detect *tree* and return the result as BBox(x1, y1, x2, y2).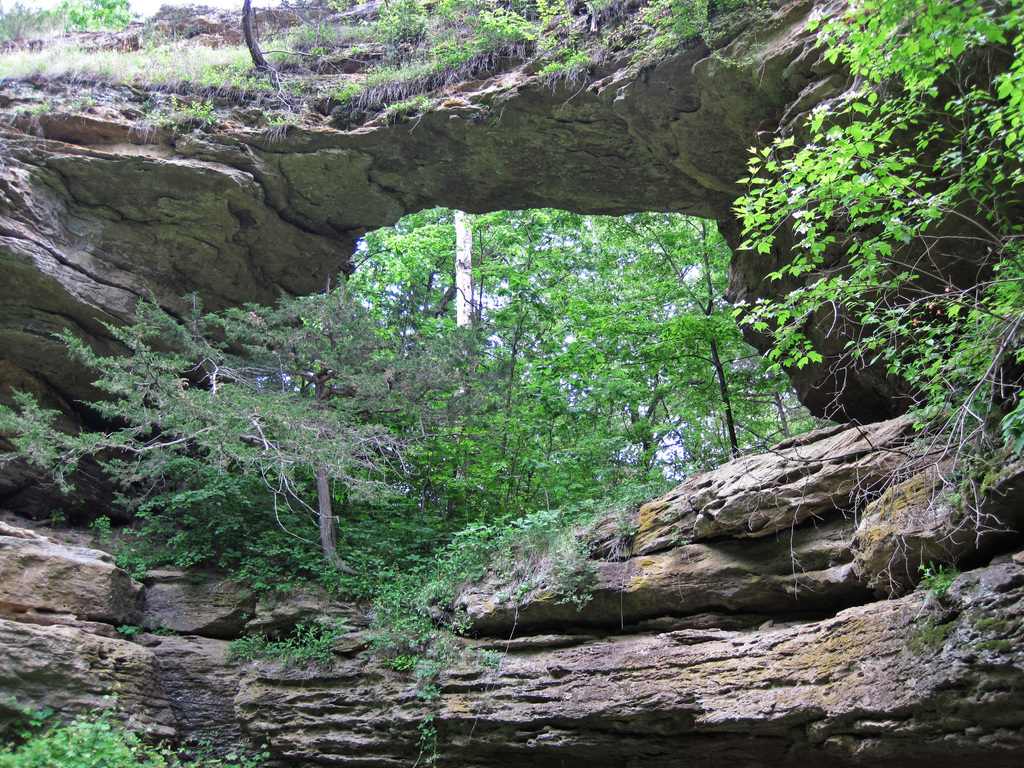
BBox(0, 280, 639, 726).
